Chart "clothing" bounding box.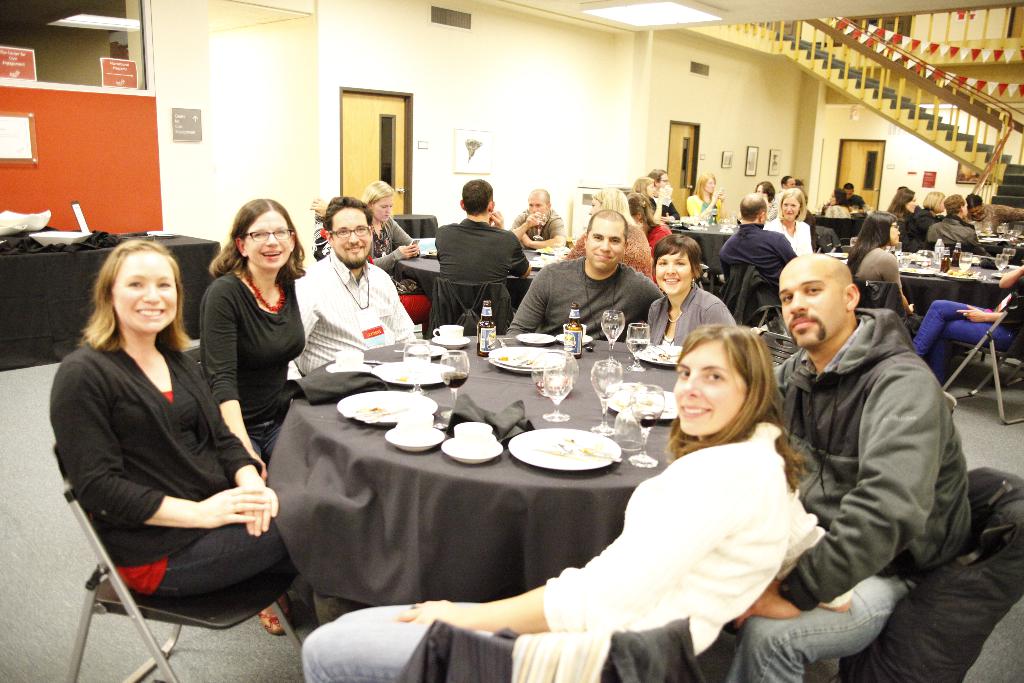
Charted: [left=745, top=296, right=973, bottom=682].
